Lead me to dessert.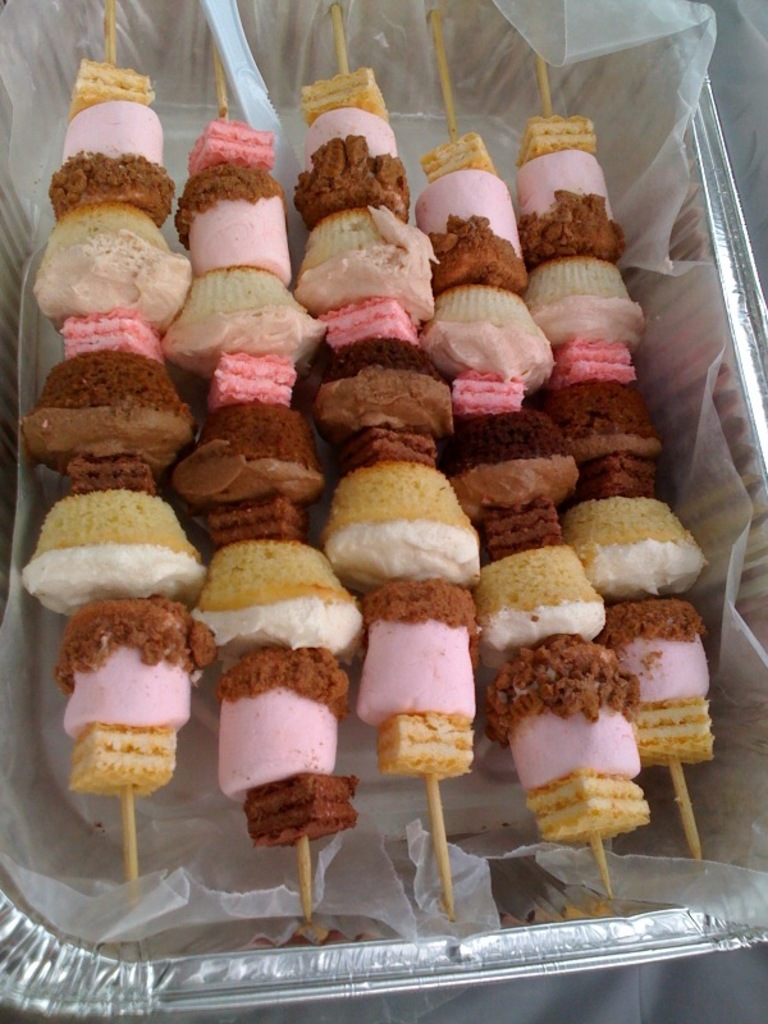
Lead to 212:540:342:659.
